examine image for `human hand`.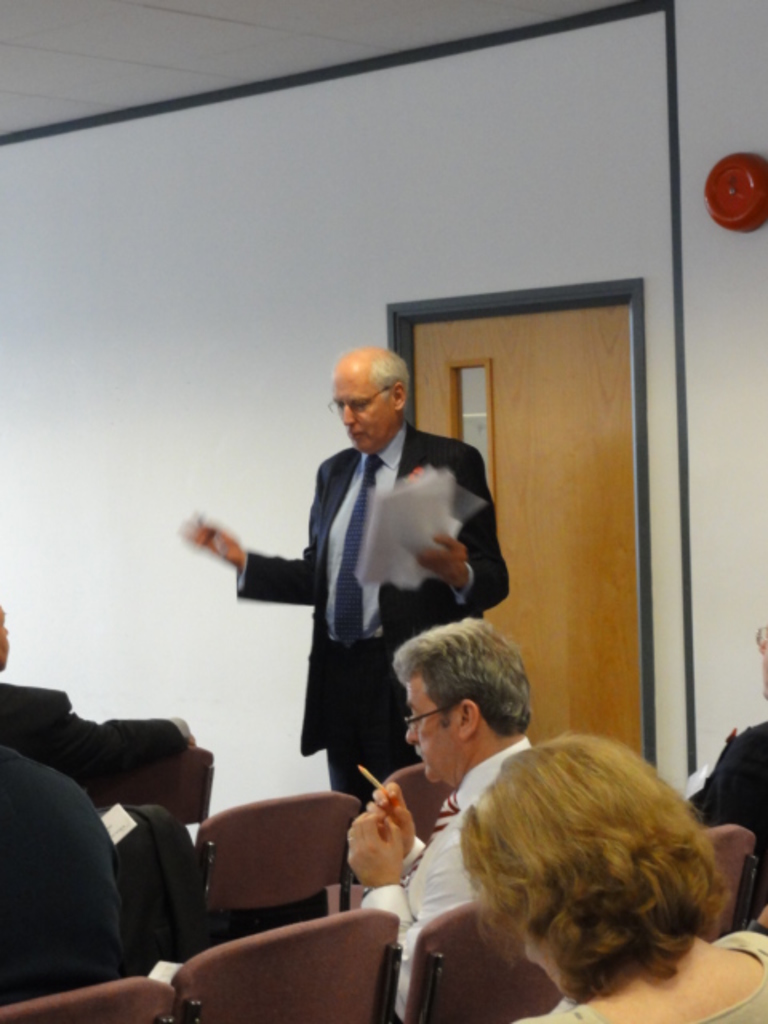
Examination result: (left=176, top=512, right=243, bottom=566).
